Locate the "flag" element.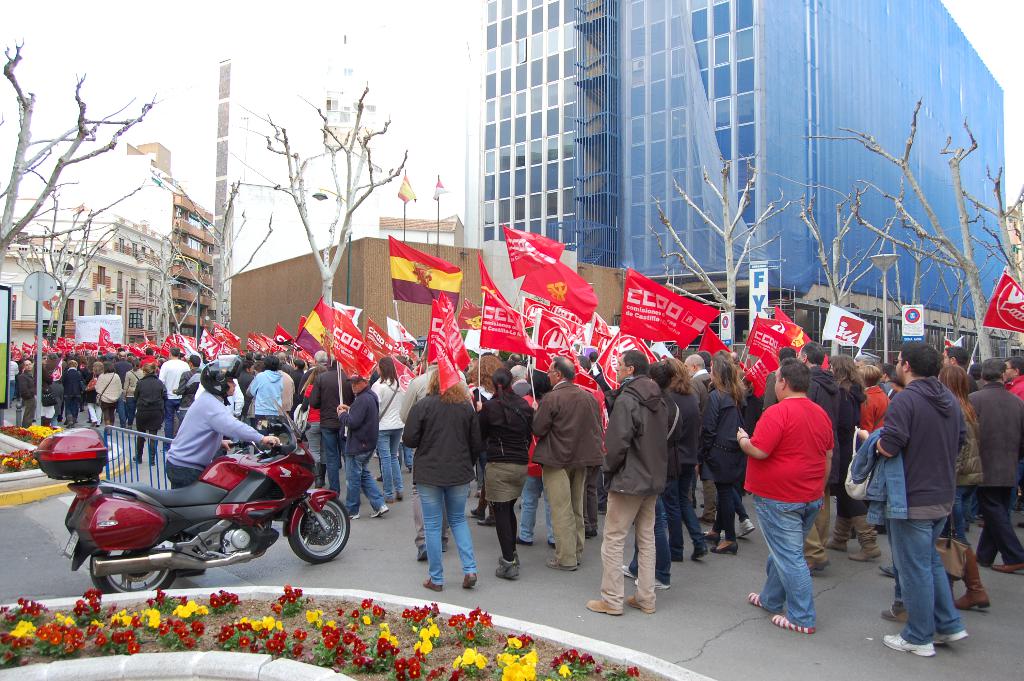
Element bbox: select_region(271, 327, 298, 350).
